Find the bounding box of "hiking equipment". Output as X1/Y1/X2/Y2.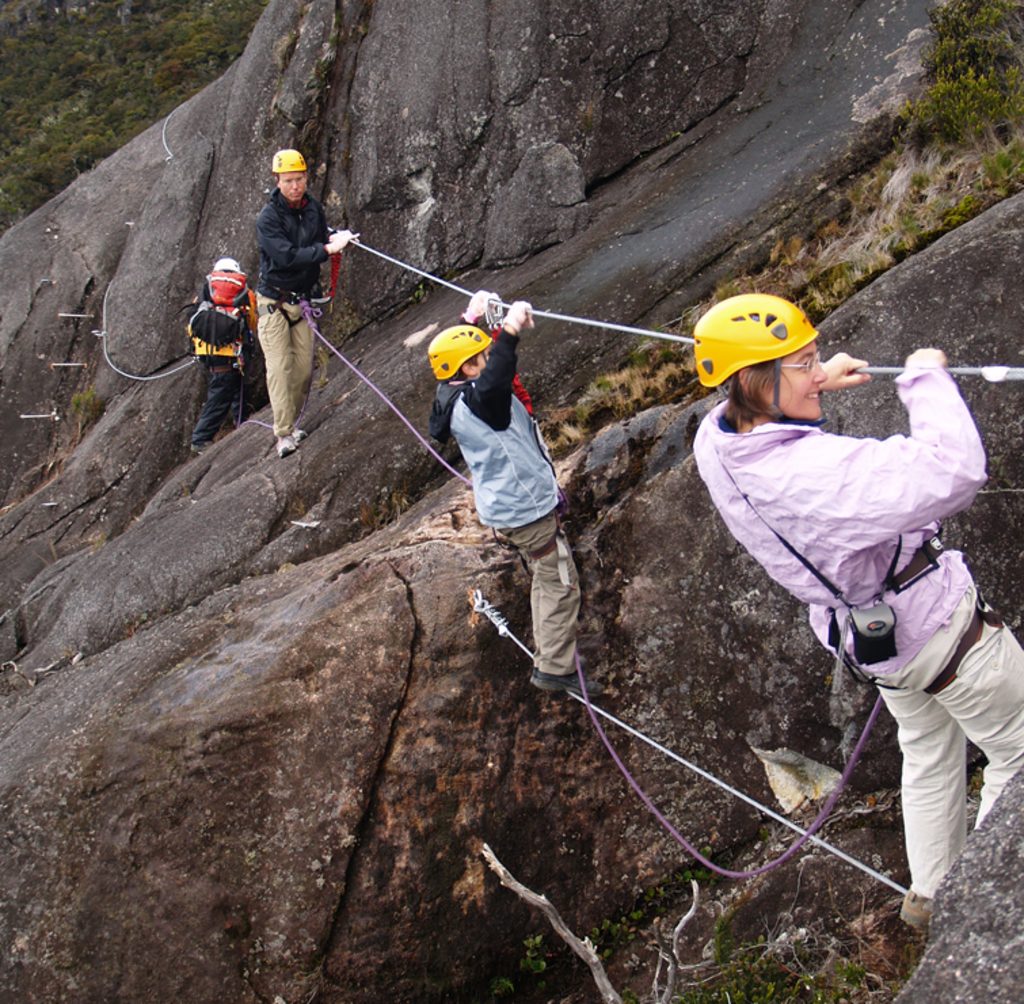
202/265/251/358.
